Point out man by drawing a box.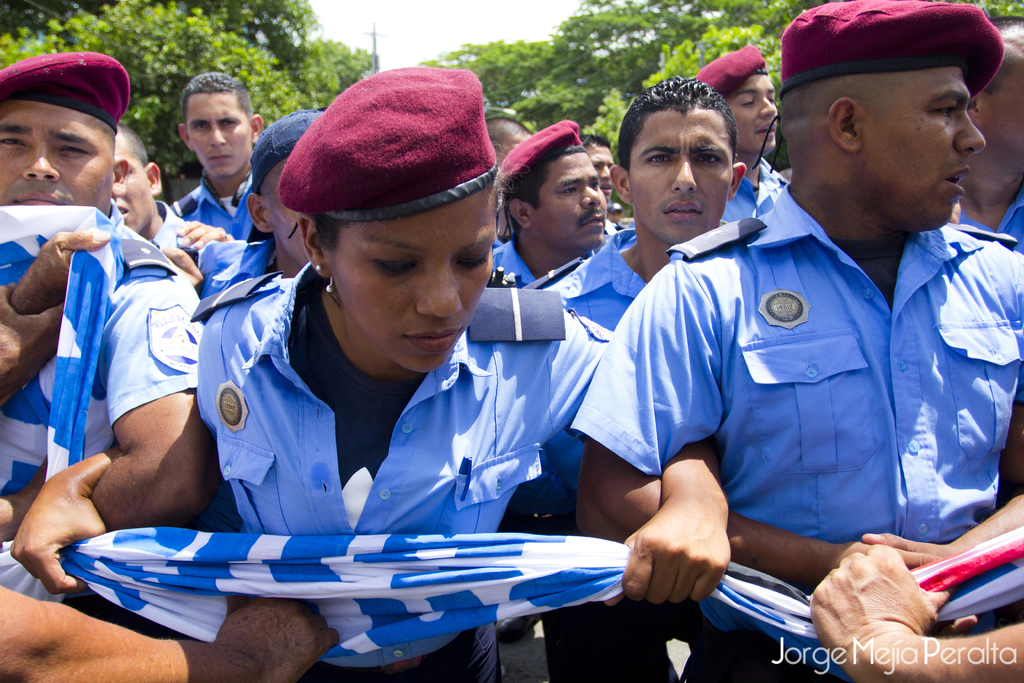
(left=490, top=120, right=539, bottom=170).
